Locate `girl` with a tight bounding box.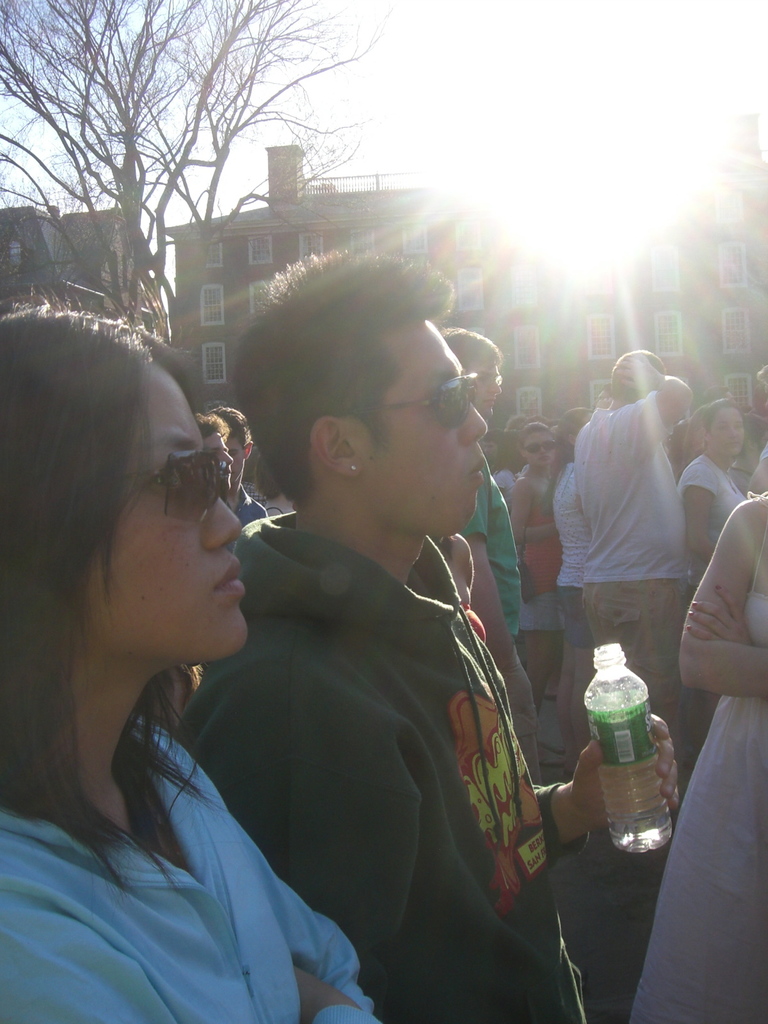
(x1=509, y1=428, x2=564, y2=764).
